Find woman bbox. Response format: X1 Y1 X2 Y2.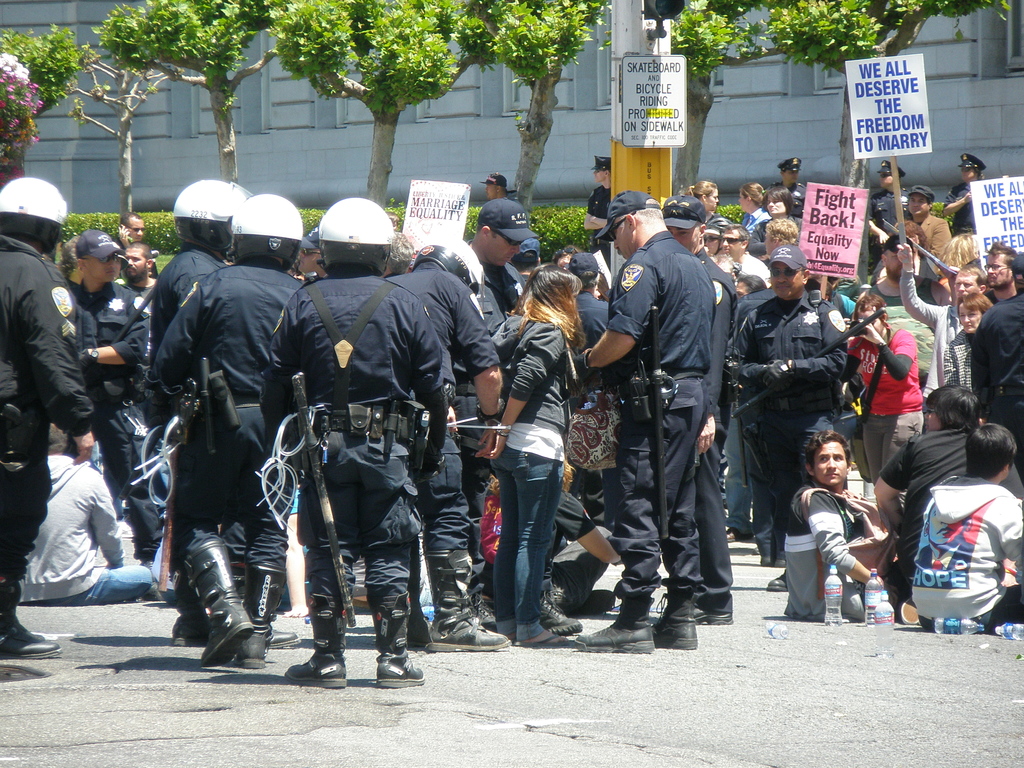
733 172 772 236.
